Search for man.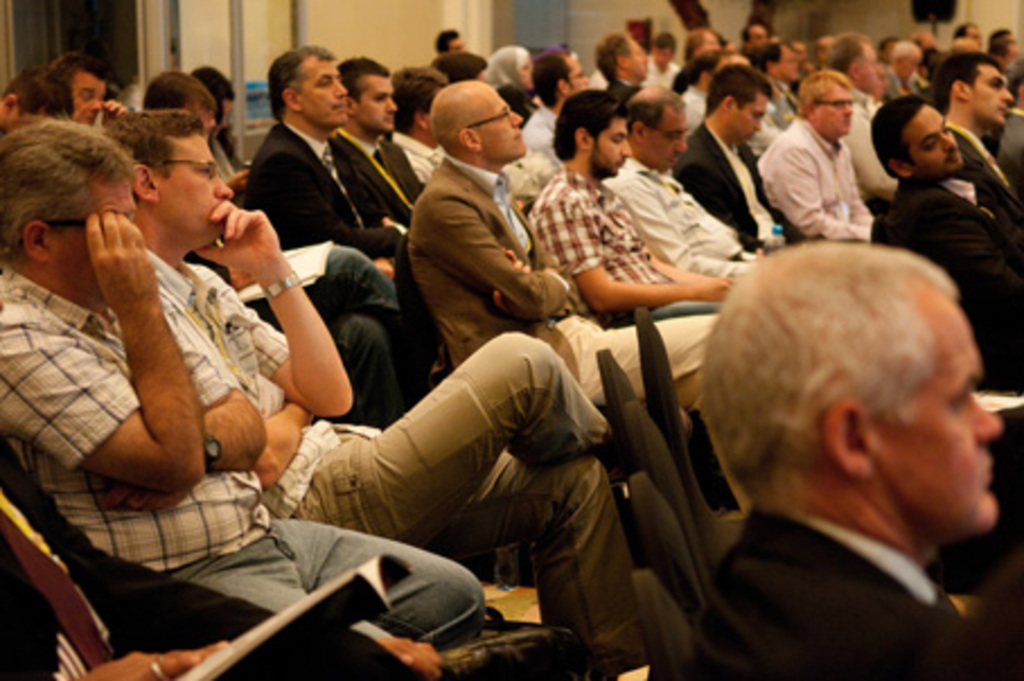
Found at detection(47, 63, 101, 117).
